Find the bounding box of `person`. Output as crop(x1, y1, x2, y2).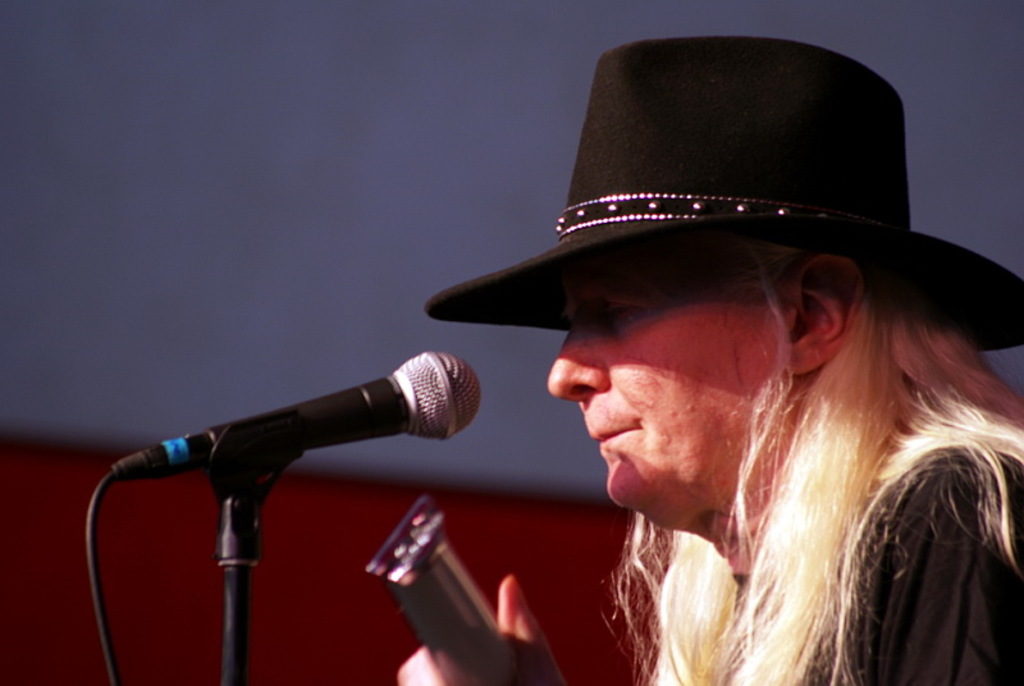
crop(396, 32, 1023, 685).
